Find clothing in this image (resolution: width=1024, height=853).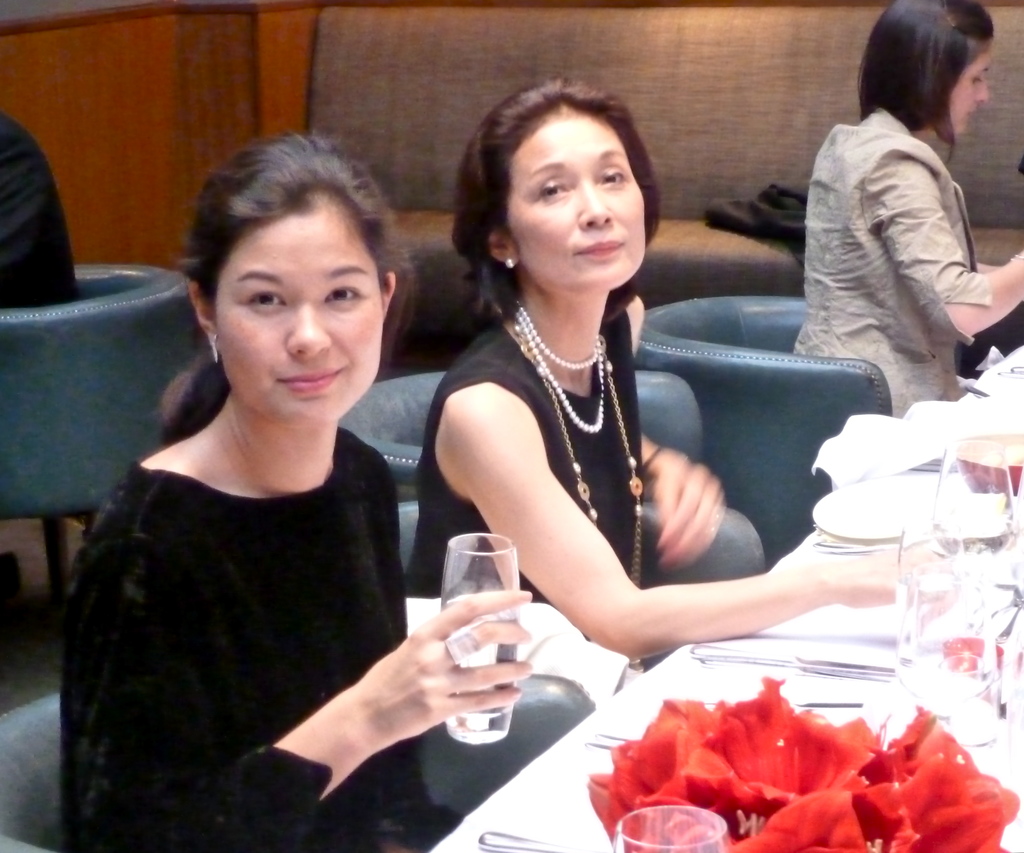
1 118 79 296.
